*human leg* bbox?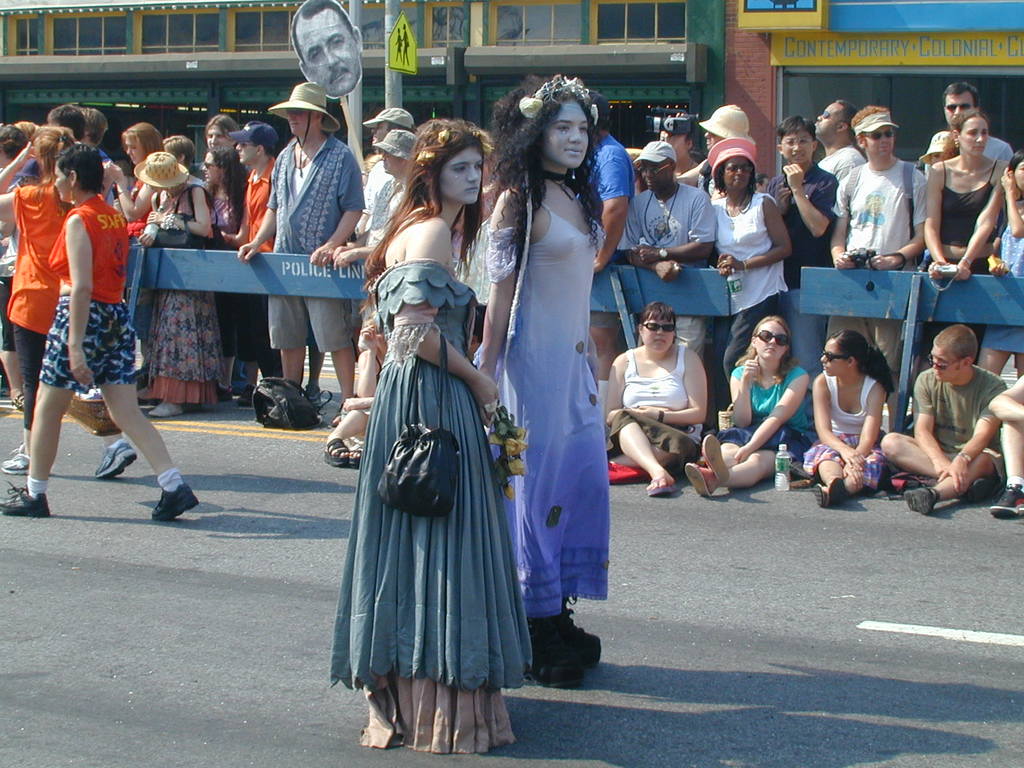
(808,433,844,502)
